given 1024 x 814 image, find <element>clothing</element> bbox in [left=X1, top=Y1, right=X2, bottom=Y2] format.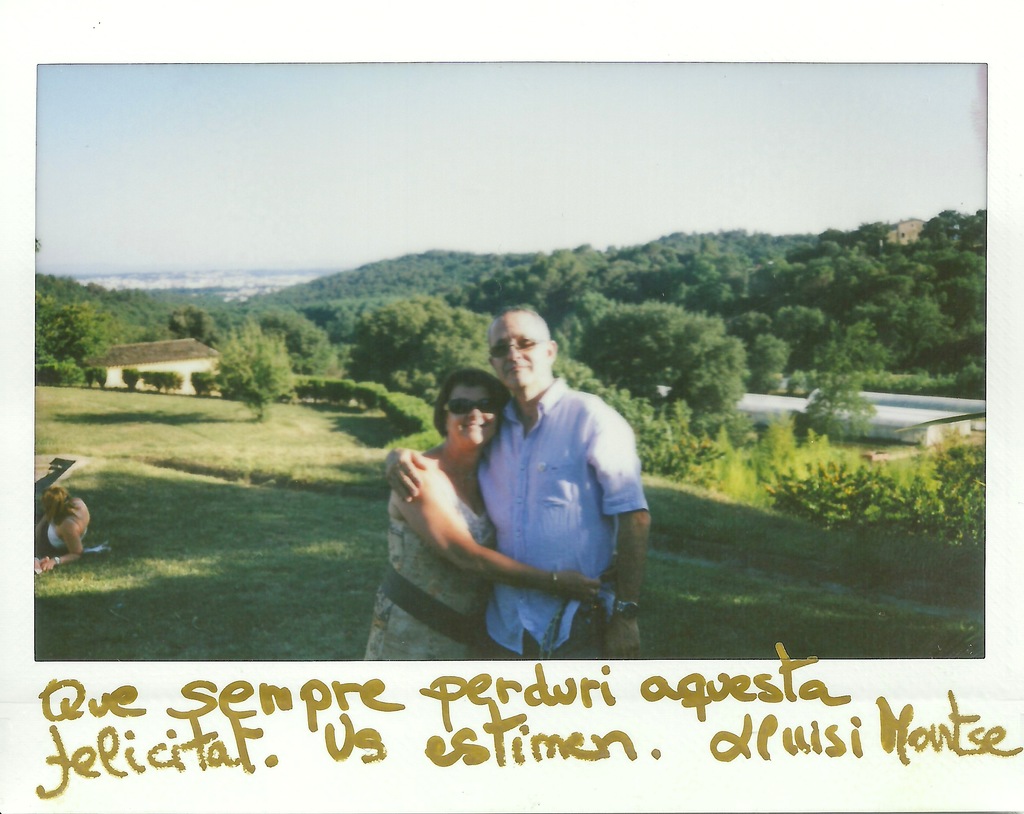
[left=35, top=519, right=86, bottom=560].
